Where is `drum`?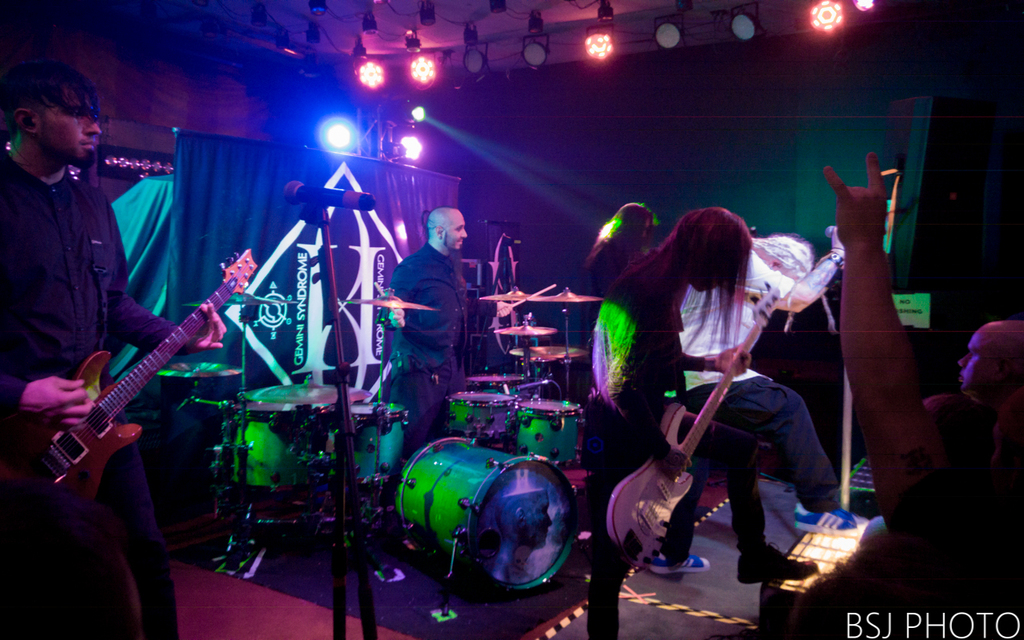
box=[515, 398, 579, 466].
